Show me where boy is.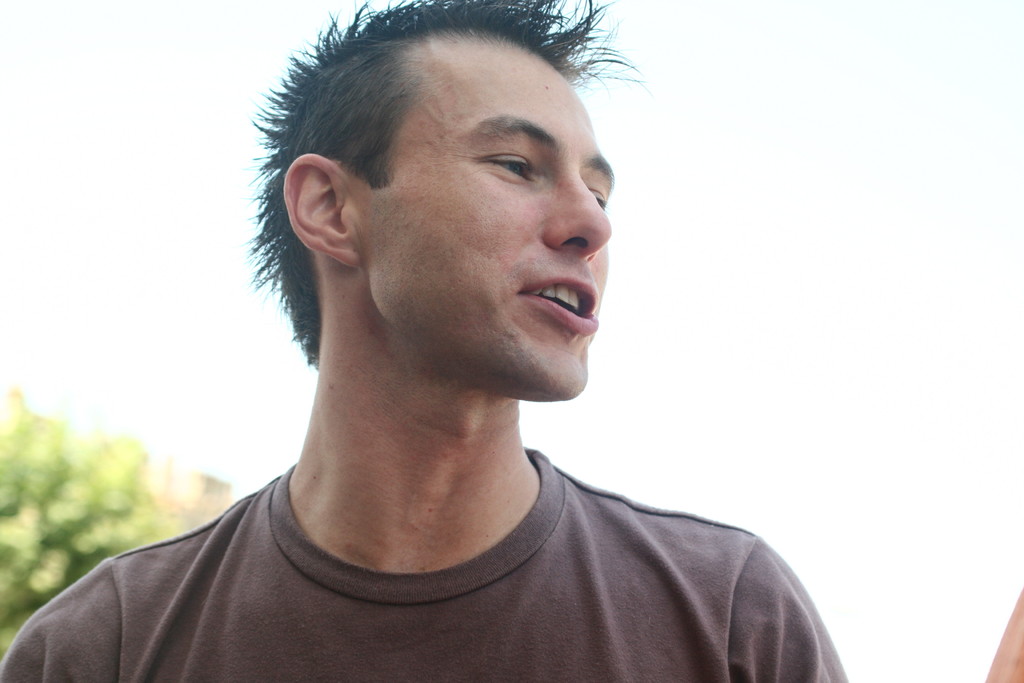
boy is at 0,0,849,682.
